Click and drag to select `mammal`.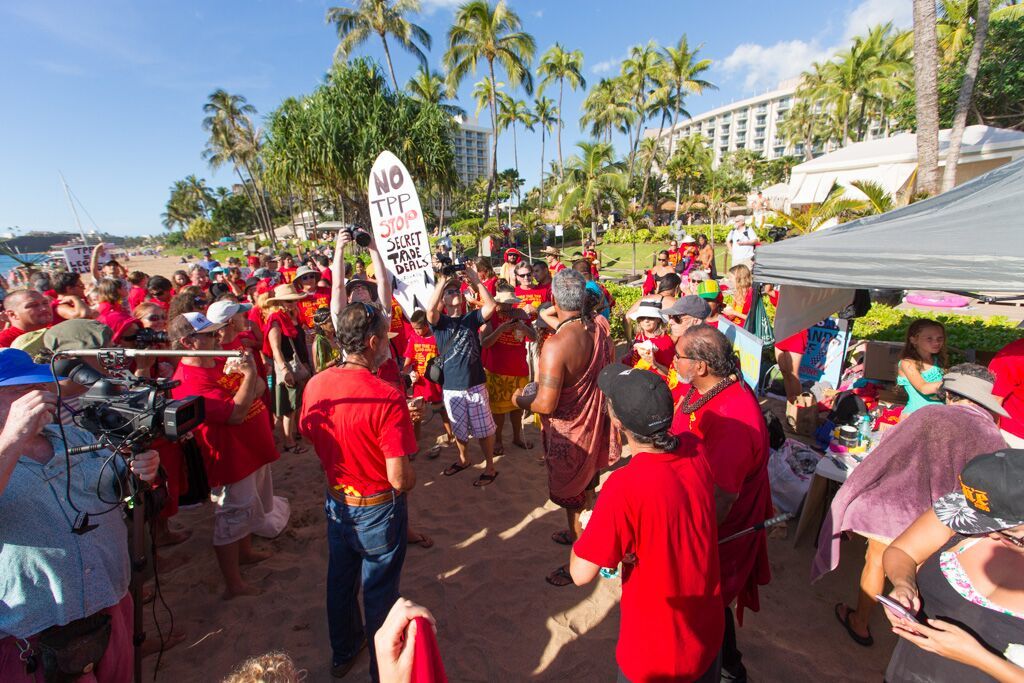
Selection: [x1=568, y1=356, x2=730, y2=682].
